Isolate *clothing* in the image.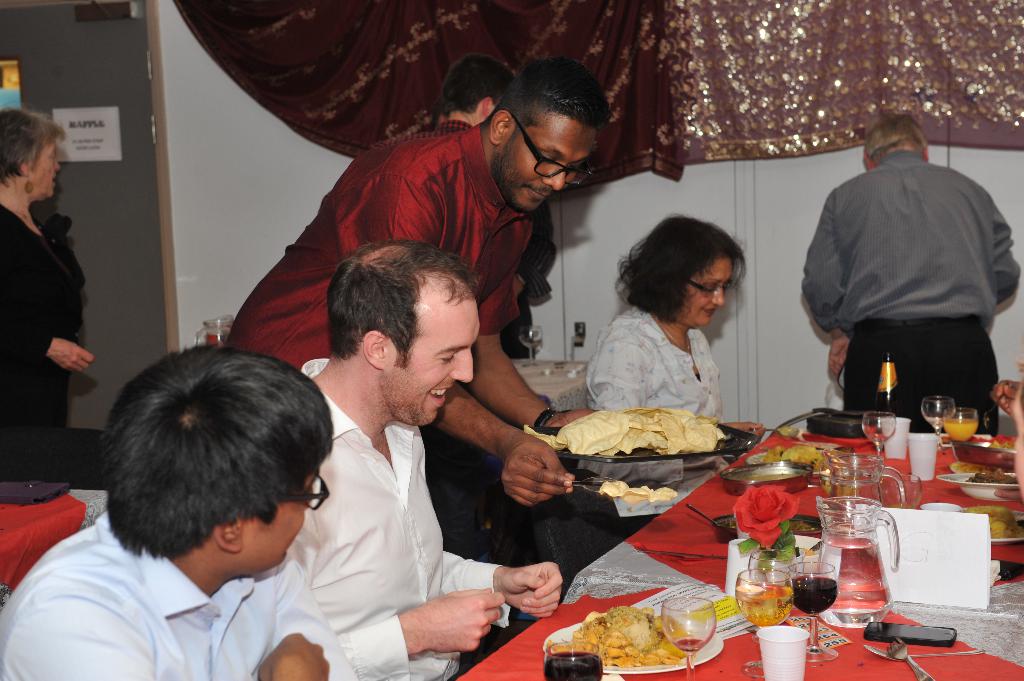
Isolated region: 287:355:511:680.
